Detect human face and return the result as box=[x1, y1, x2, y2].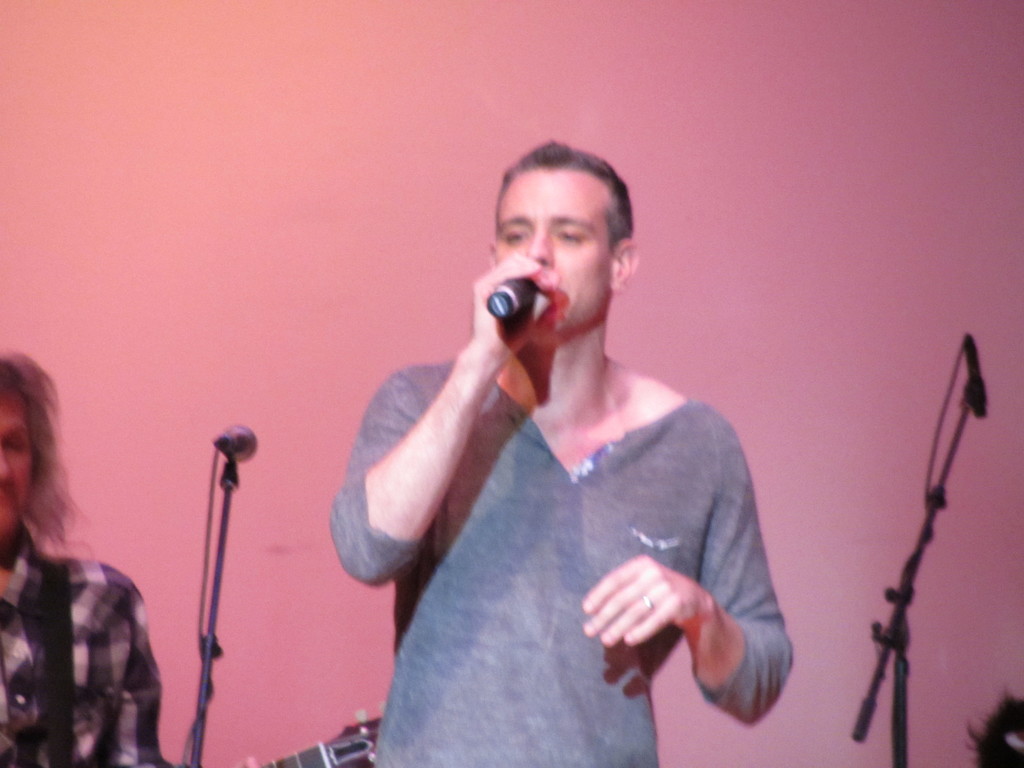
box=[0, 388, 33, 538].
